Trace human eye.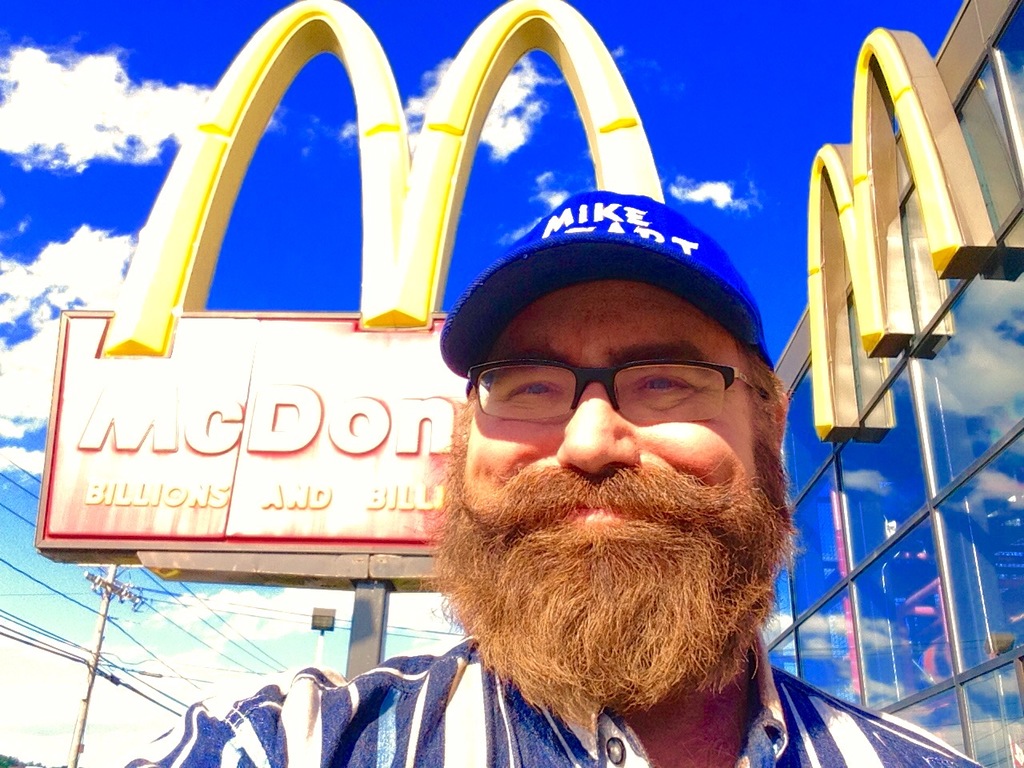
Traced to 501 374 567 405.
